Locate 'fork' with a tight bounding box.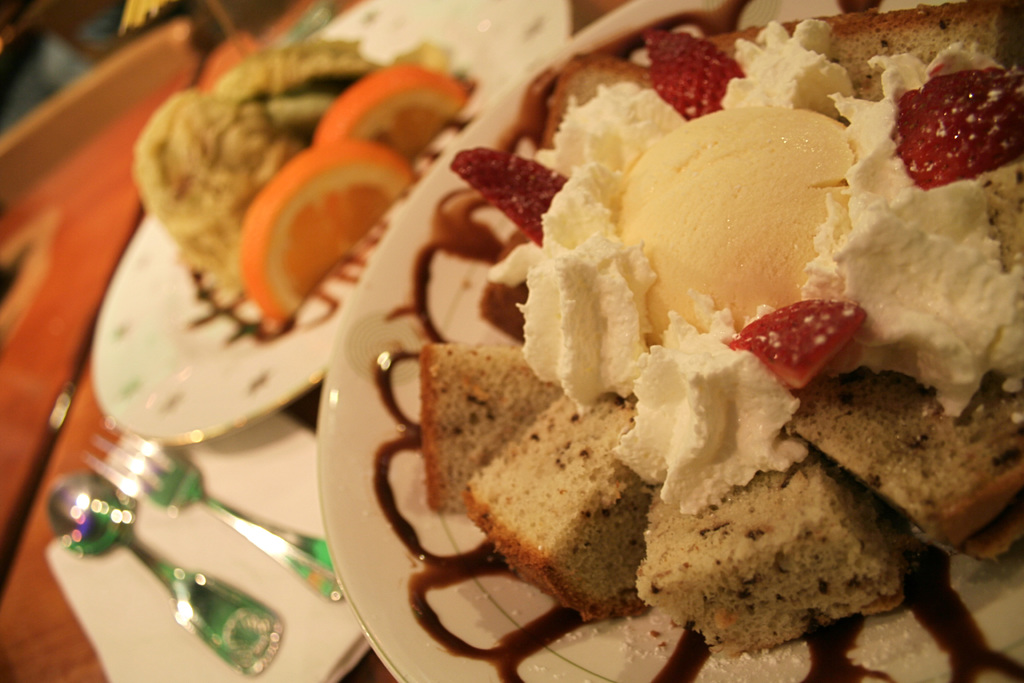
l=75, t=411, r=342, b=601.
